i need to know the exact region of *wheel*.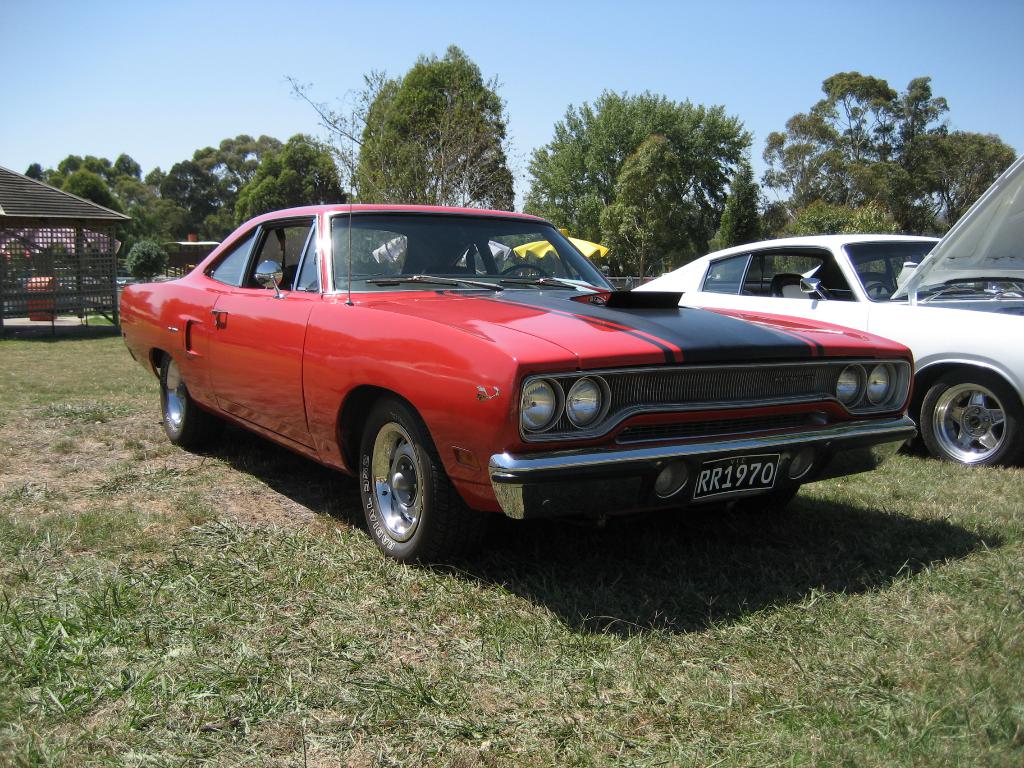
Region: pyautogui.locateOnScreen(909, 363, 1019, 476).
